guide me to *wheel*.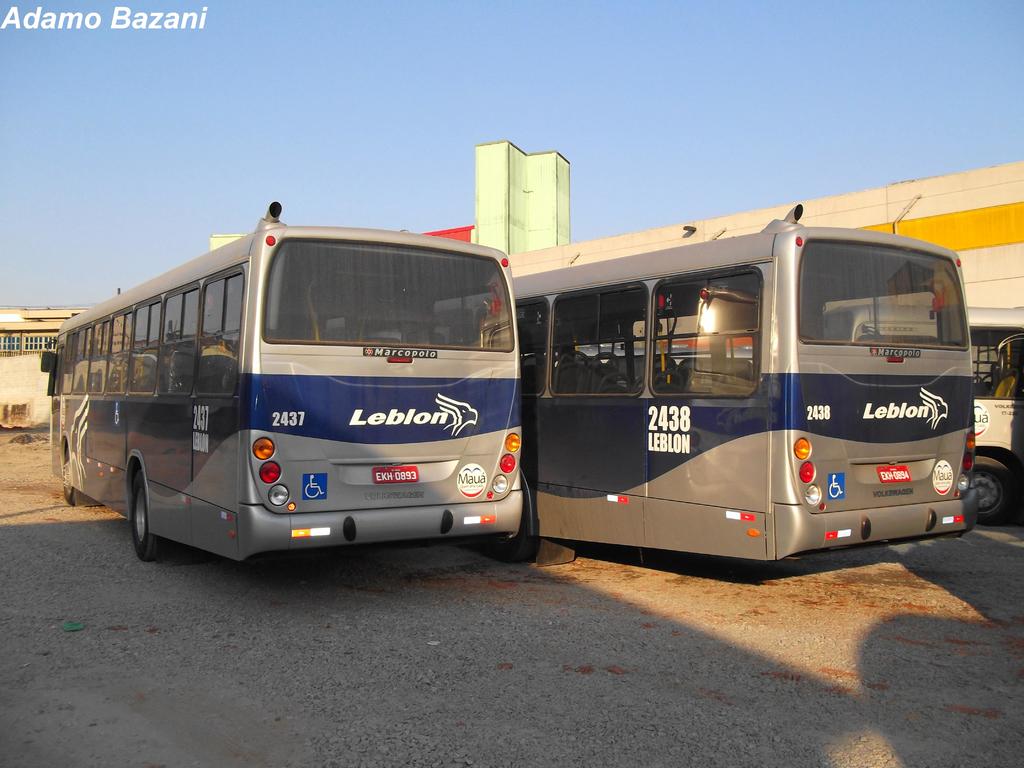
Guidance: box=[104, 455, 175, 557].
